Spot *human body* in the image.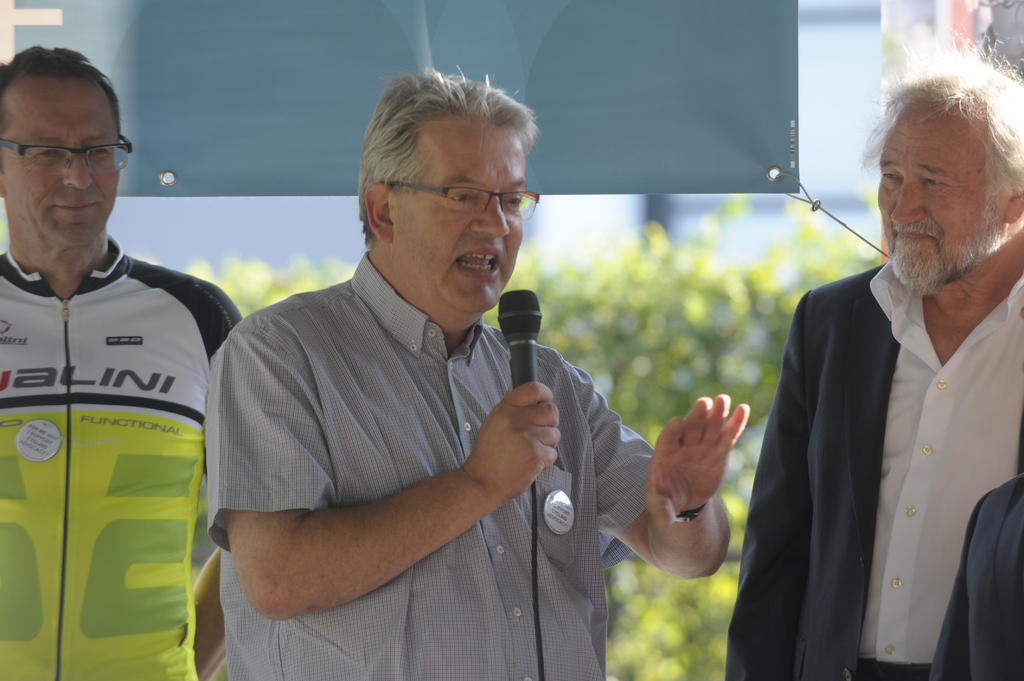
*human body* found at 723 260 1021 680.
